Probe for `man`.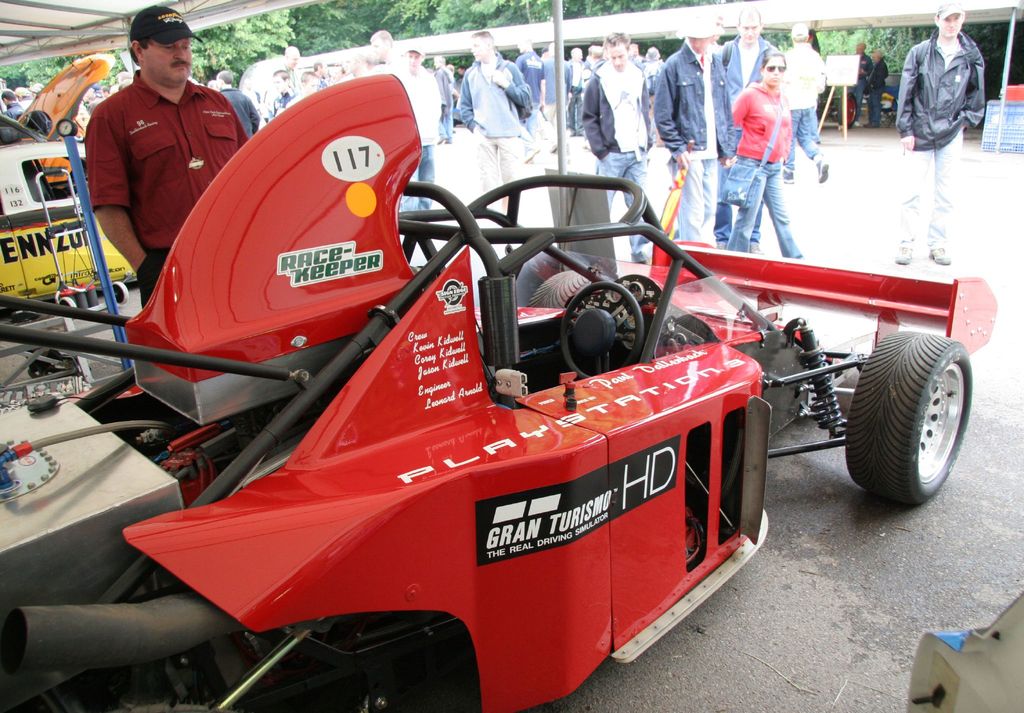
Probe result: x1=367 y1=27 x2=404 y2=81.
